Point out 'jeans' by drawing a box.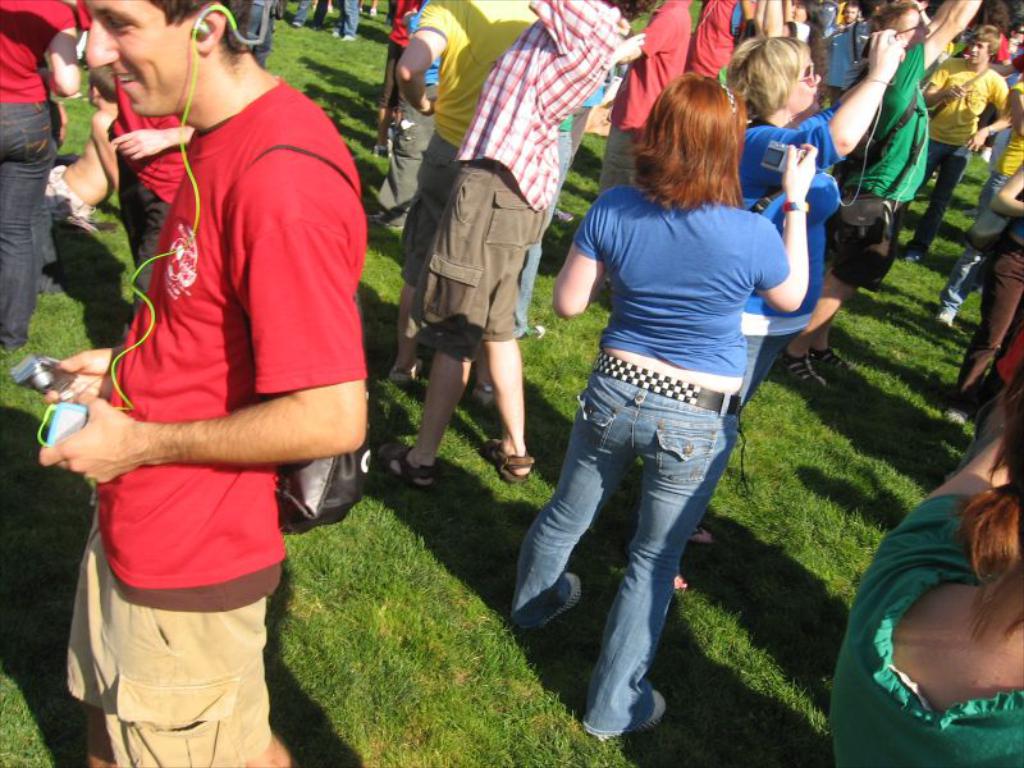
(552,362,749,733).
